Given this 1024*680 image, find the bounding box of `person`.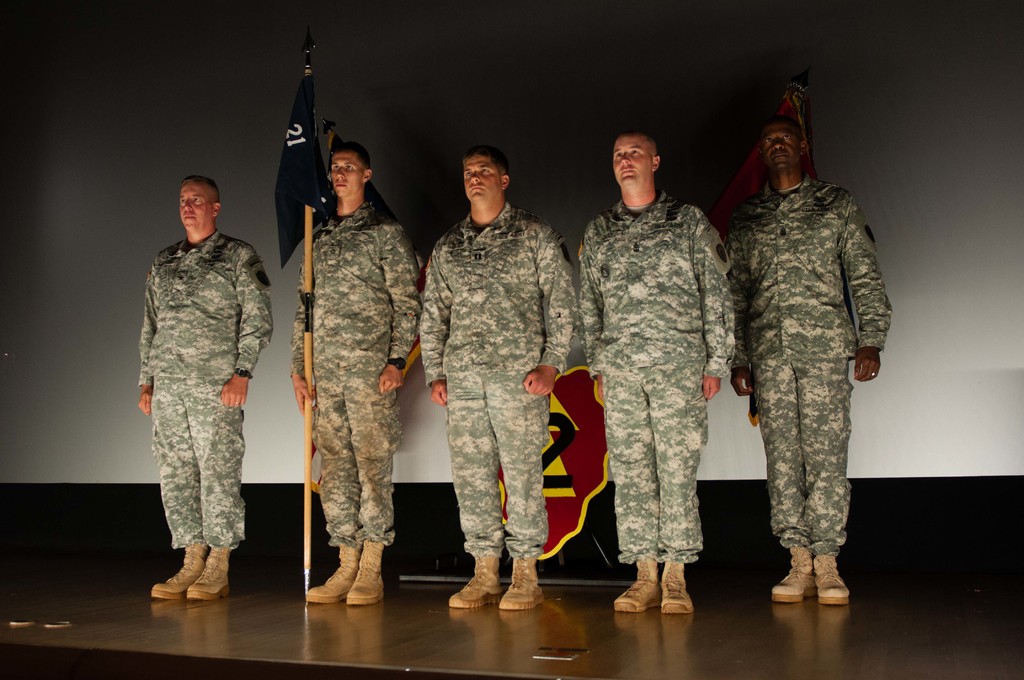
locate(575, 129, 730, 610).
